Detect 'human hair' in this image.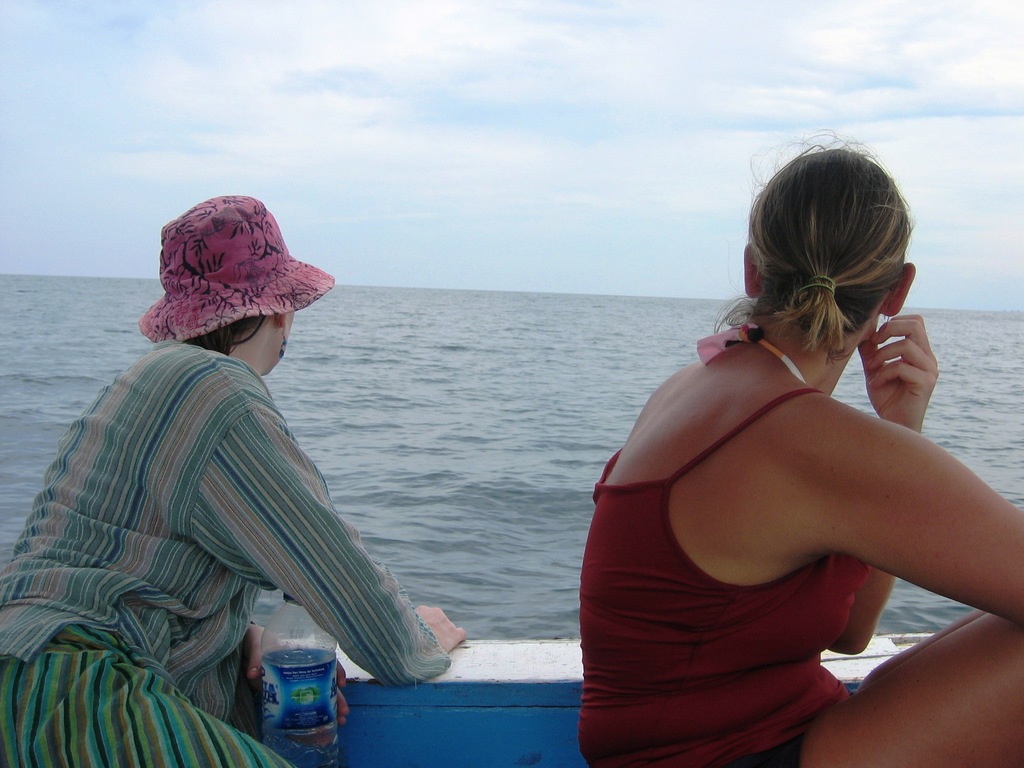
Detection: (738, 161, 919, 394).
